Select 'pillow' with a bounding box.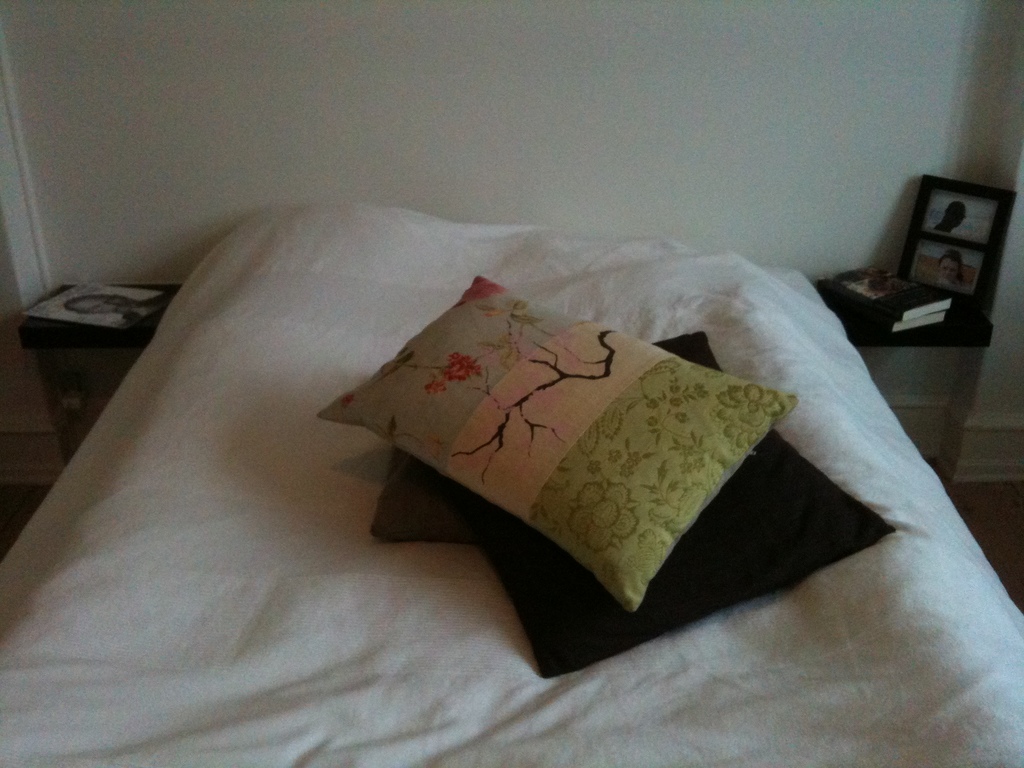
left=427, top=466, right=895, bottom=679.
